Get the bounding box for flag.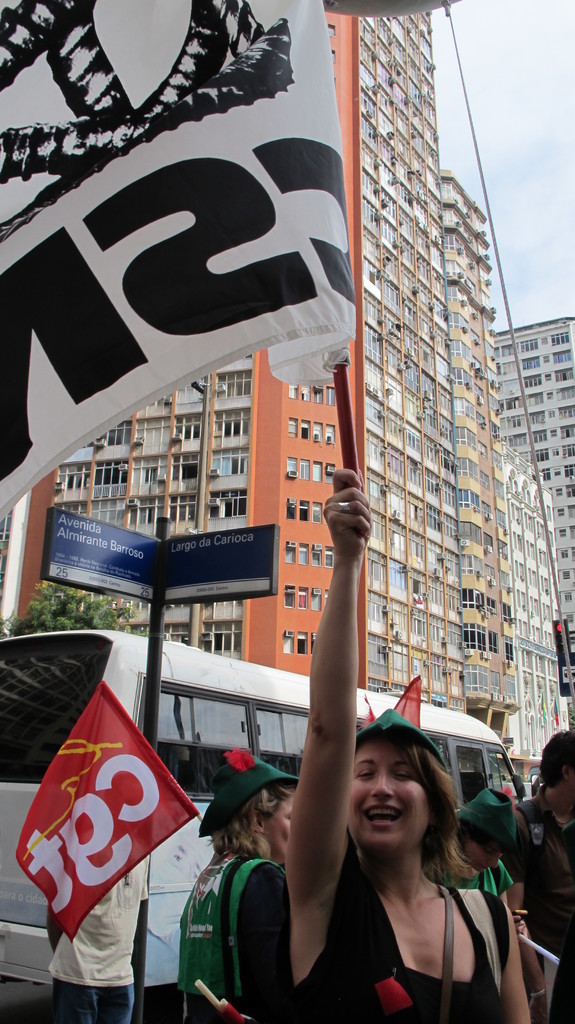
crop(19, 659, 207, 944).
